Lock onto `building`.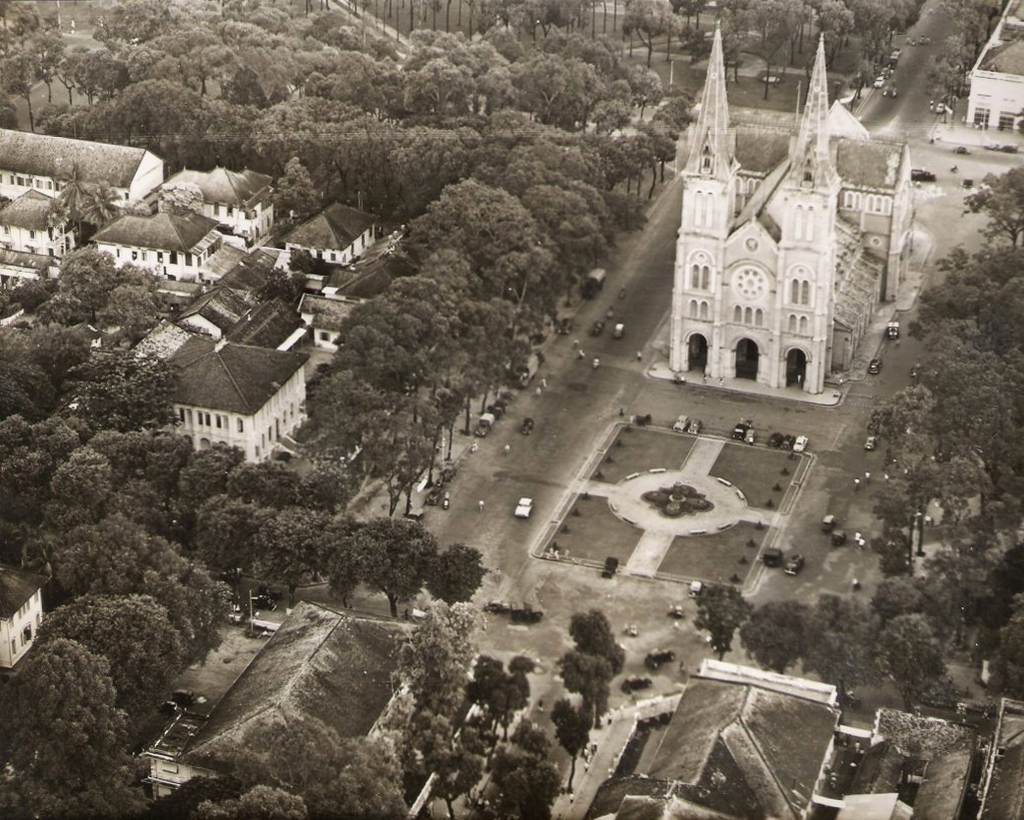
Locked: <region>672, 7, 918, 382</region>.
